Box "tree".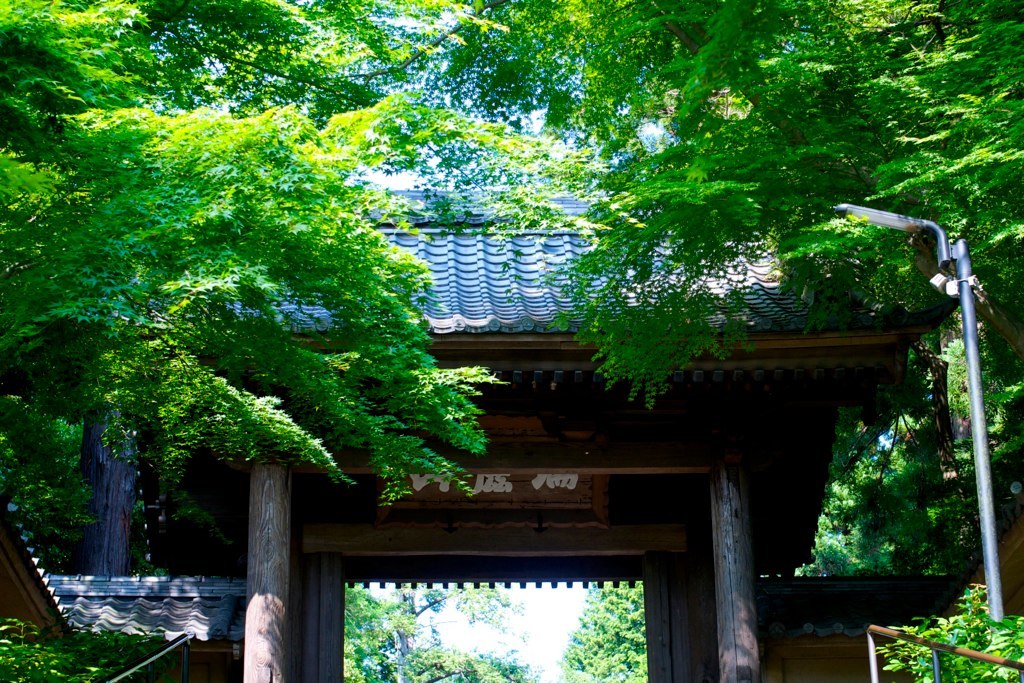
783, 401, 980, 576.
